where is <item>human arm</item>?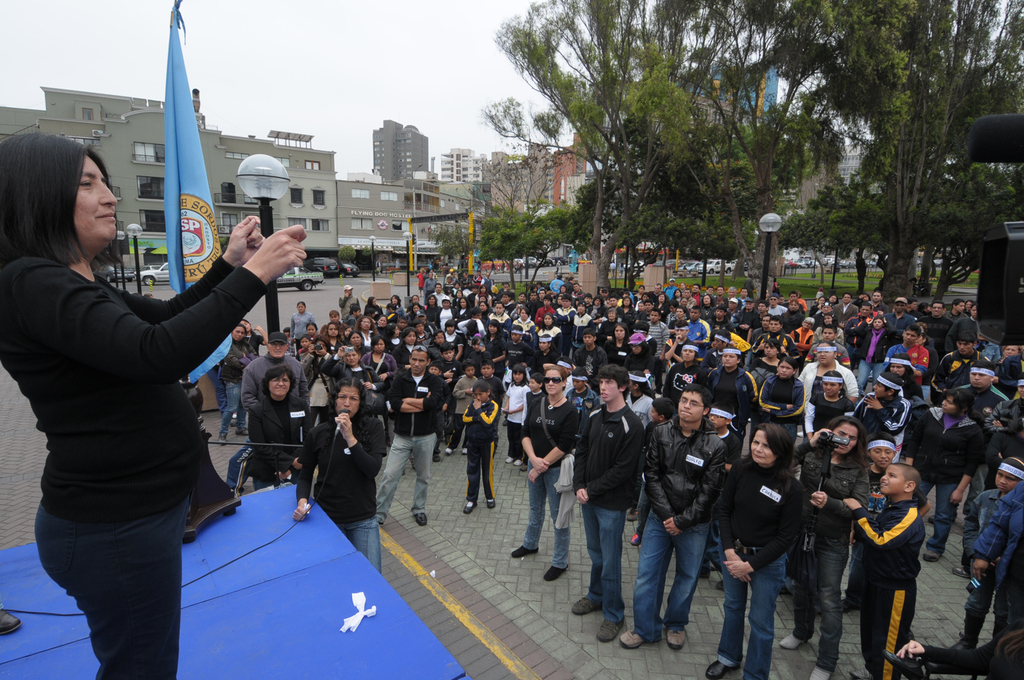
[957,492,983,559].
